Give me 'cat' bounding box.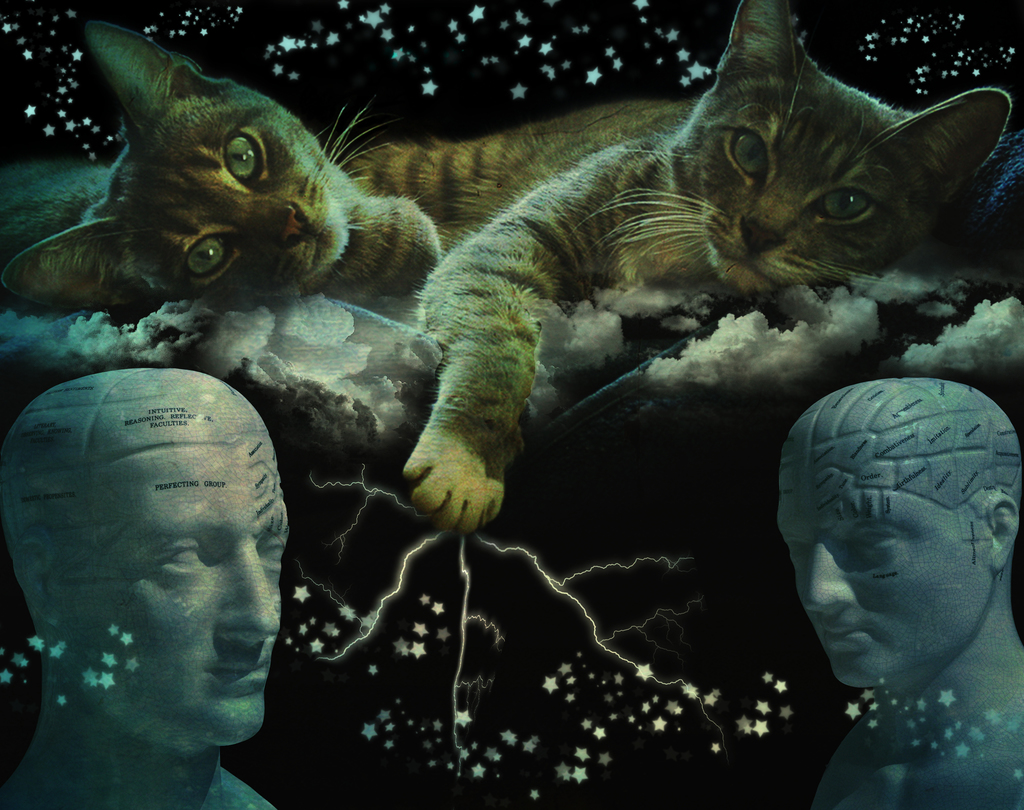
[left=352, top=0, right=1016, bottom=540].
